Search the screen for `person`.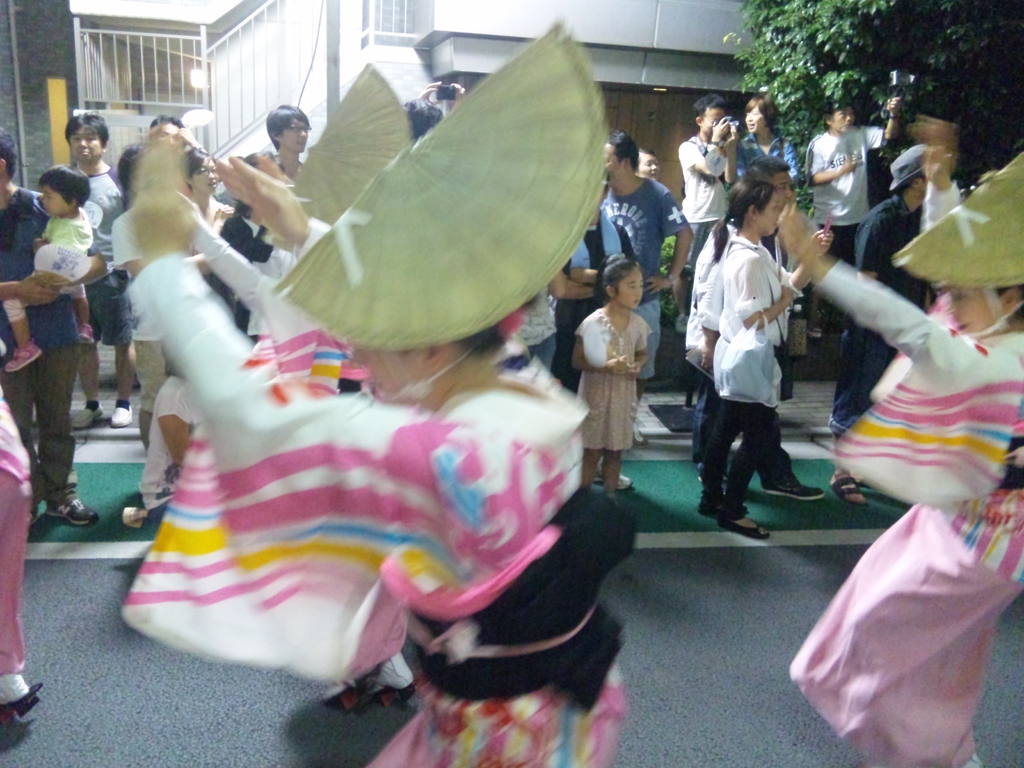
Found at pyautogui.locateOnScreen(836, 140, 927, 442).
